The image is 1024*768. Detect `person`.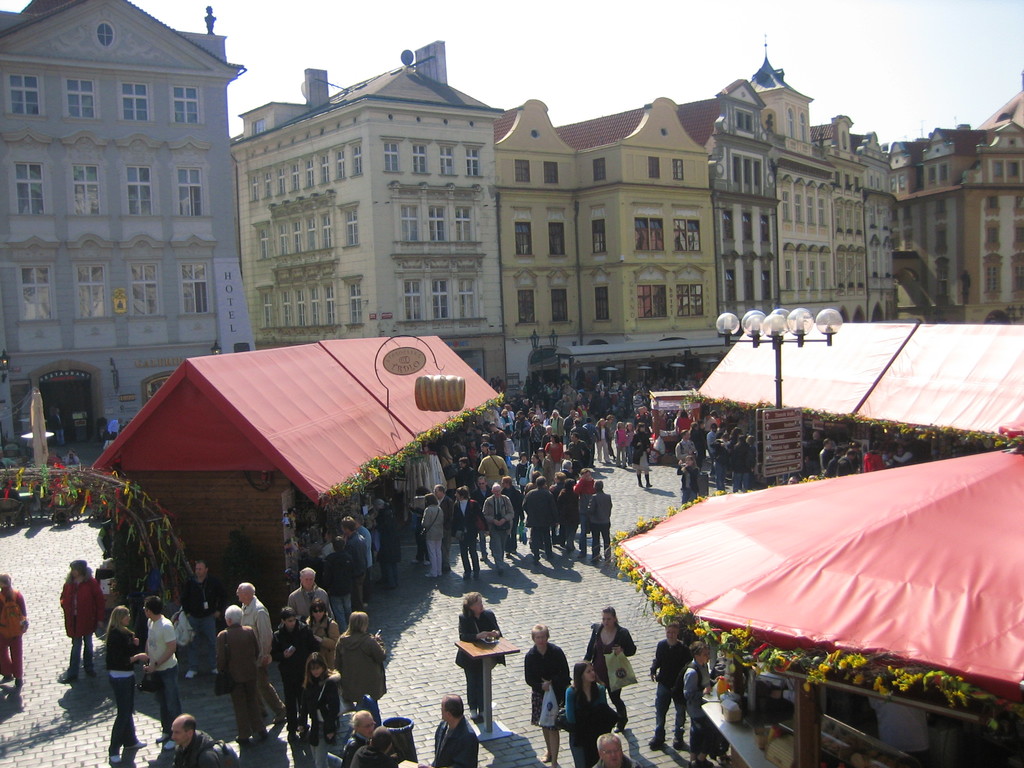
Detection: box(643, 618, 689, 751).
